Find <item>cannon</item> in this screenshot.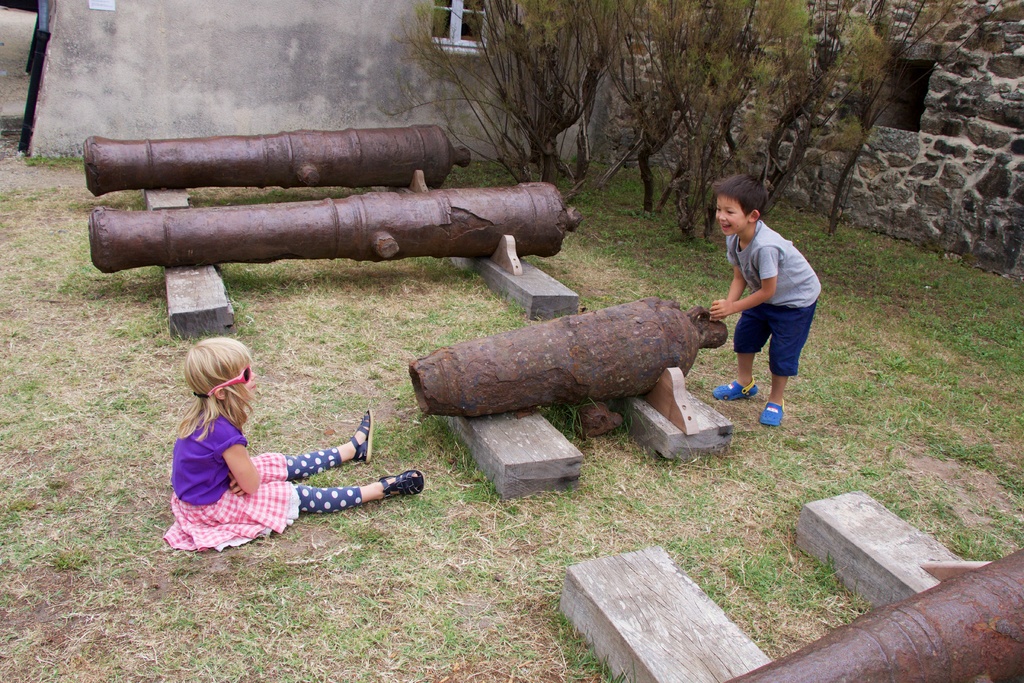
The bounding box for <item>cannon</item> is (left=89, top=182, right=584, bottom=277).
